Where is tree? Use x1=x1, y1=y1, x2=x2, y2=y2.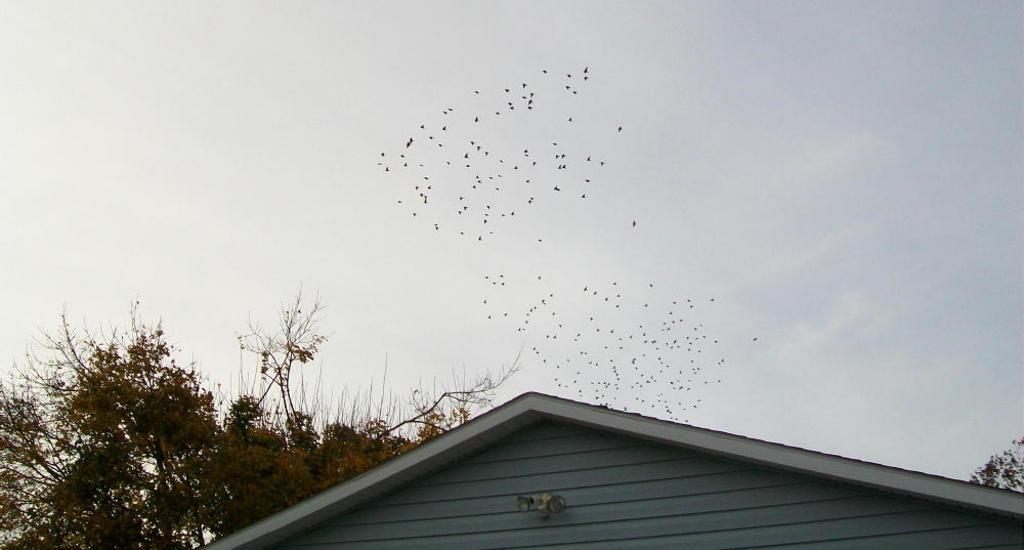
x1=973, y1=432, x2=1023, y2=491.
